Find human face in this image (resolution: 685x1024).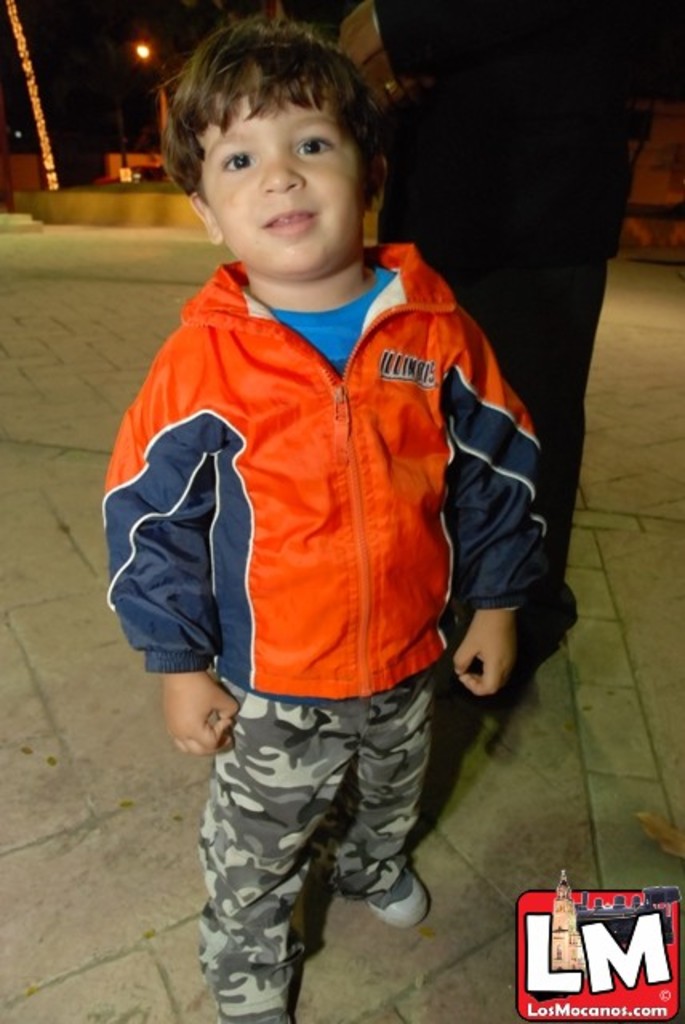
x1=198, y1=96, x2=367, y2=286.
